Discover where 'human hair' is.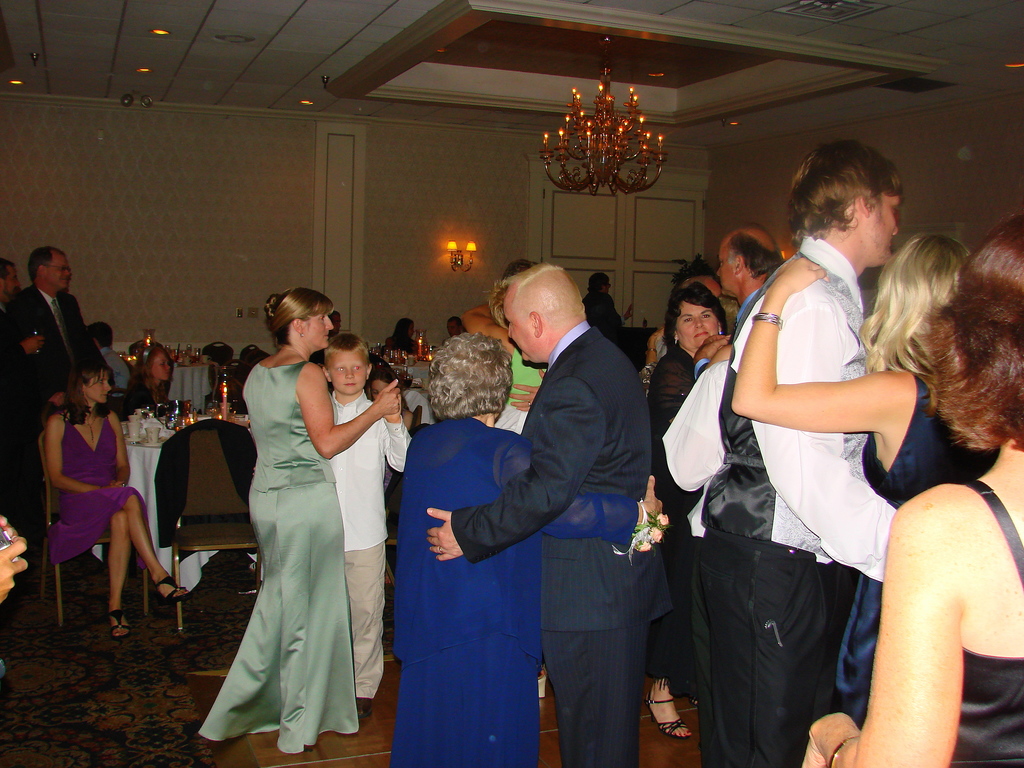
Discovered at bbox=(590, 272, 610, 293).
